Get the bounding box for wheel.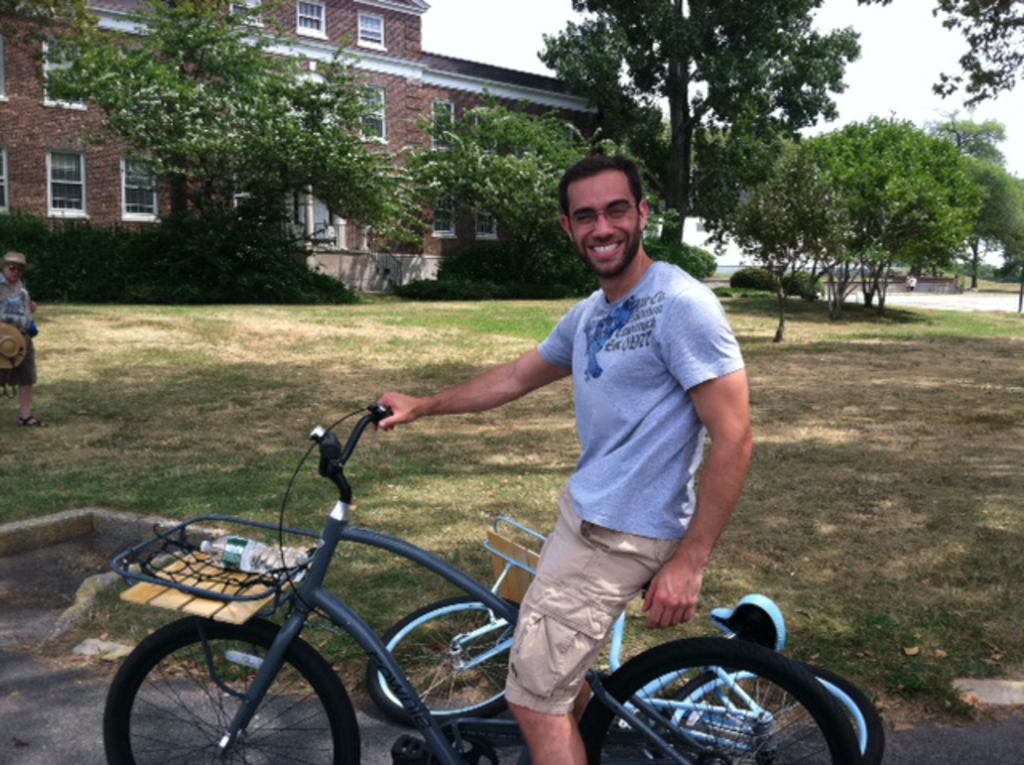
<region>576, 637, 854, 763</region>.
